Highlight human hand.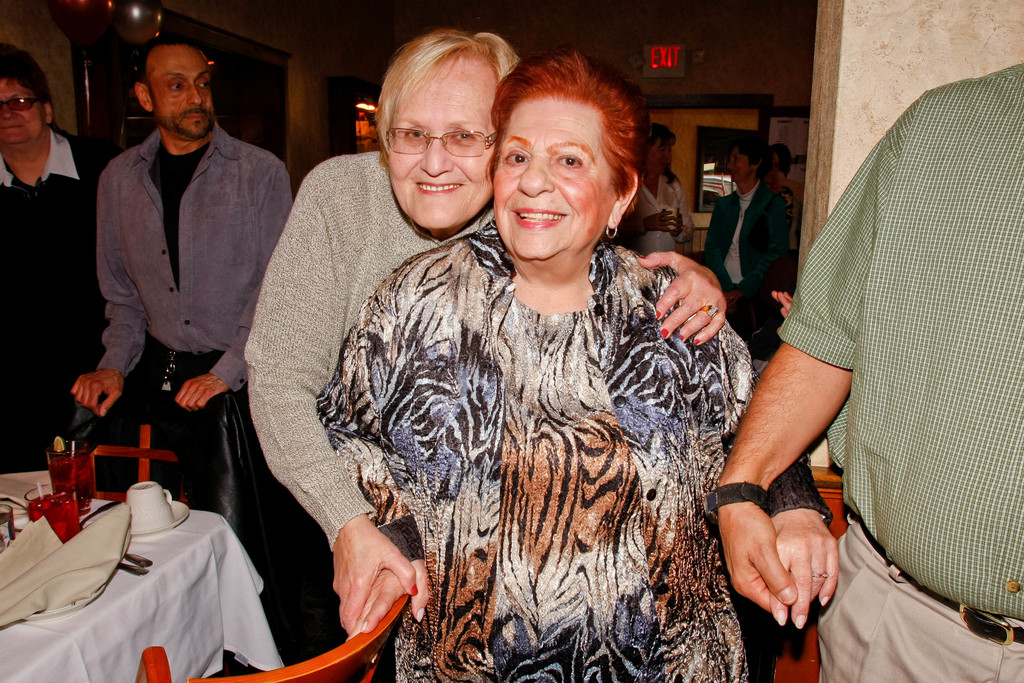
Highlighted region: 65,369,124,420.
